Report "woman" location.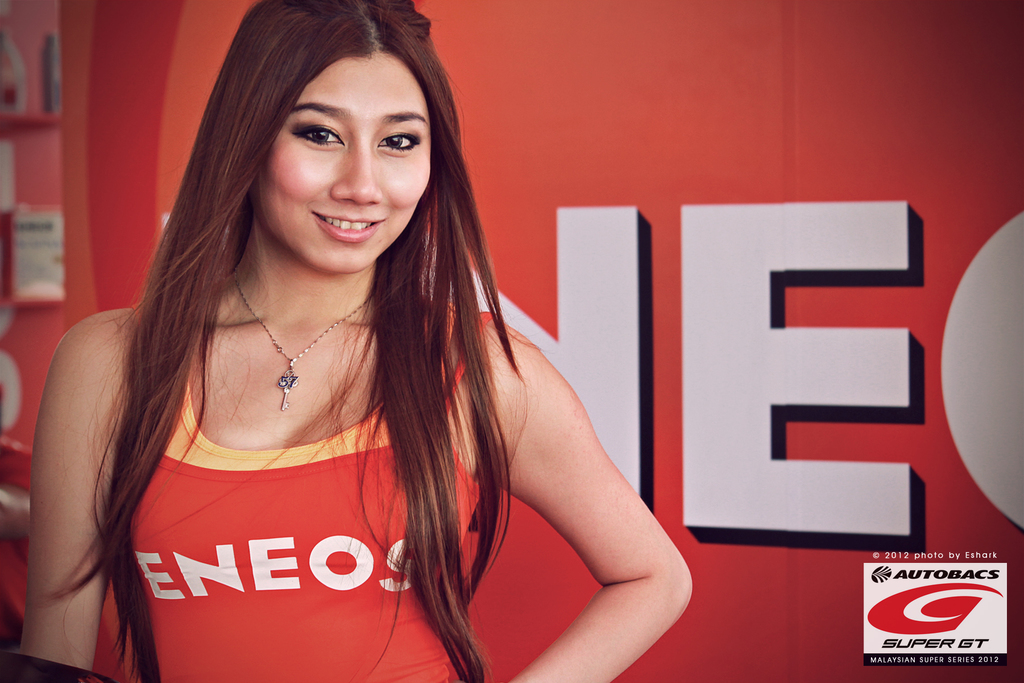
Report: (left=31, top=3, right=687, bottom=678).
